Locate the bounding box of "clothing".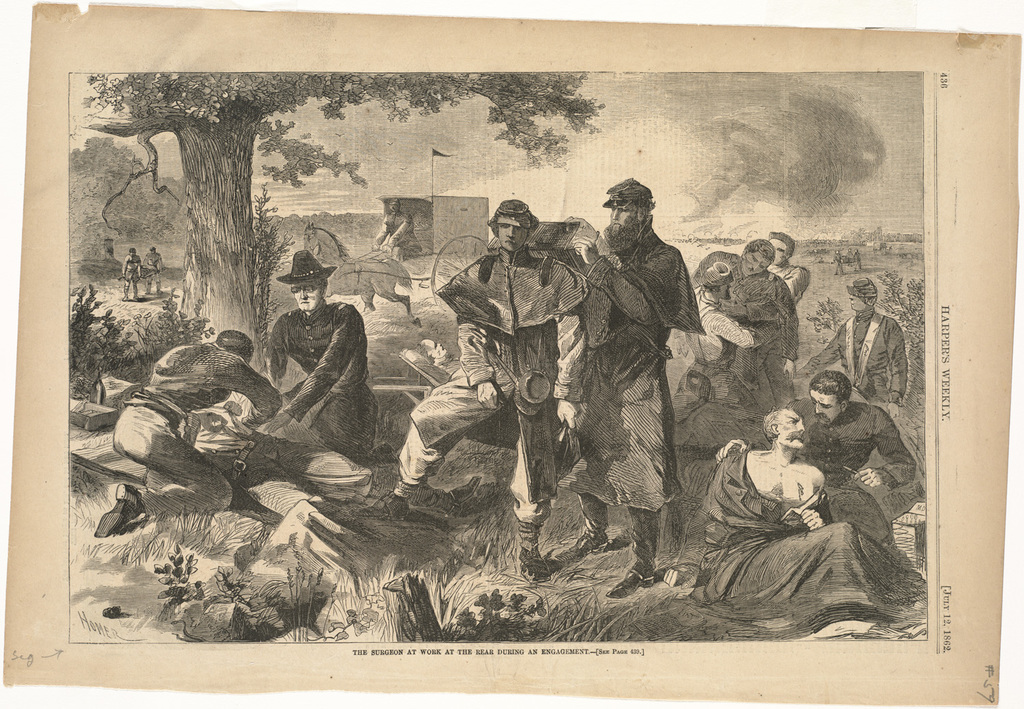
Bounding box: {"x1": 113, "y1": 335, "x2": 291, "y2": 531}.
